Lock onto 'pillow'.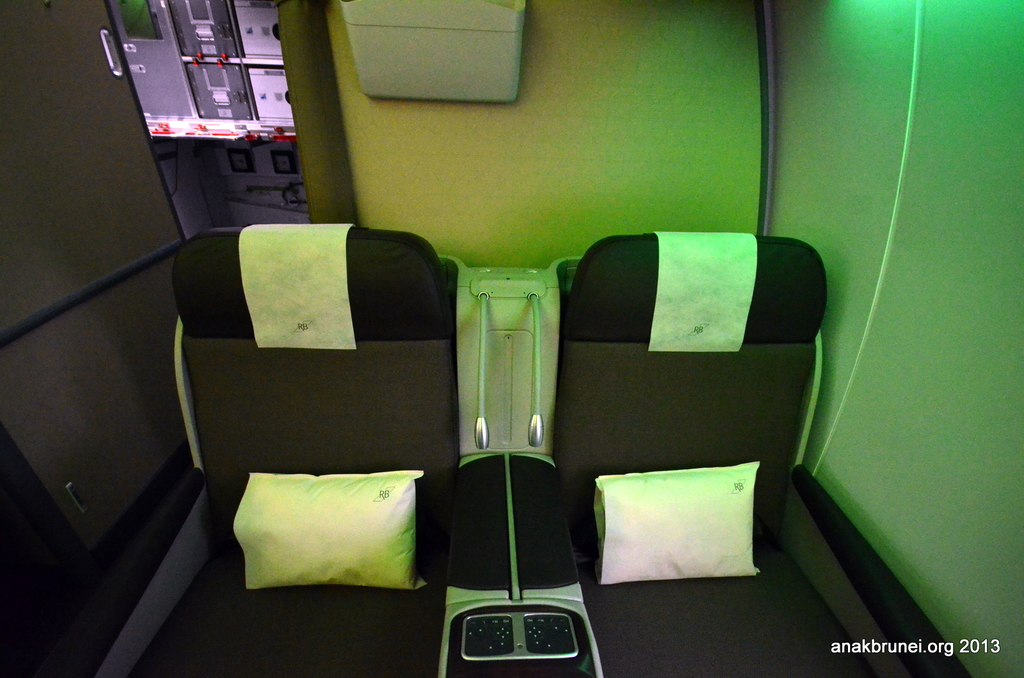
Locked: crop(237, 471, 448, 590).
